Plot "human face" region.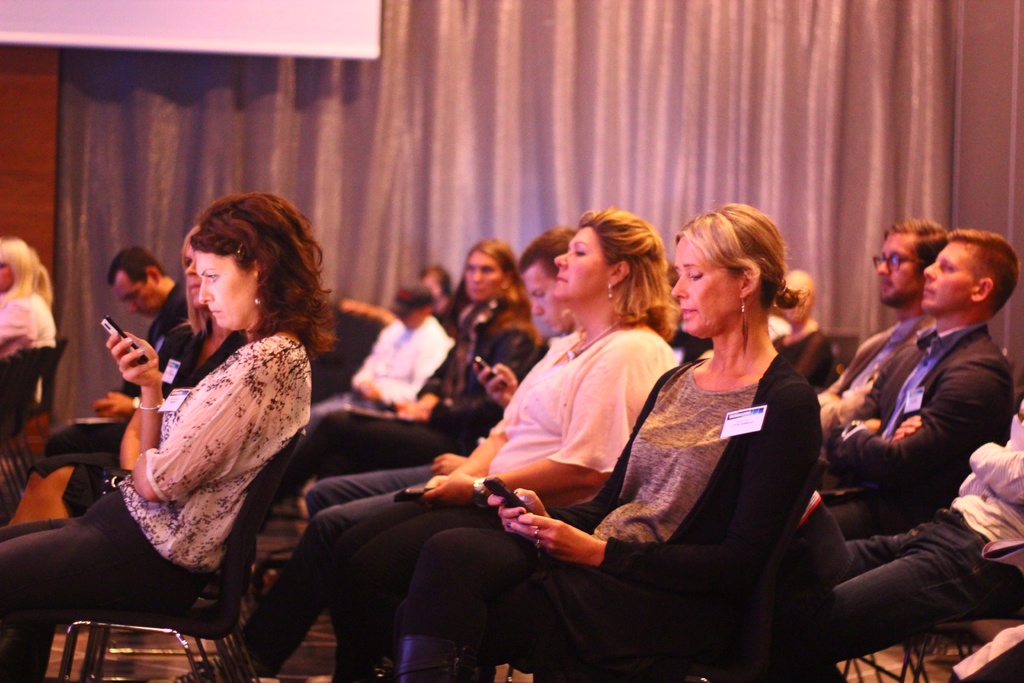
Plotted at [left=915, top=240, right=980, bottom=304].
